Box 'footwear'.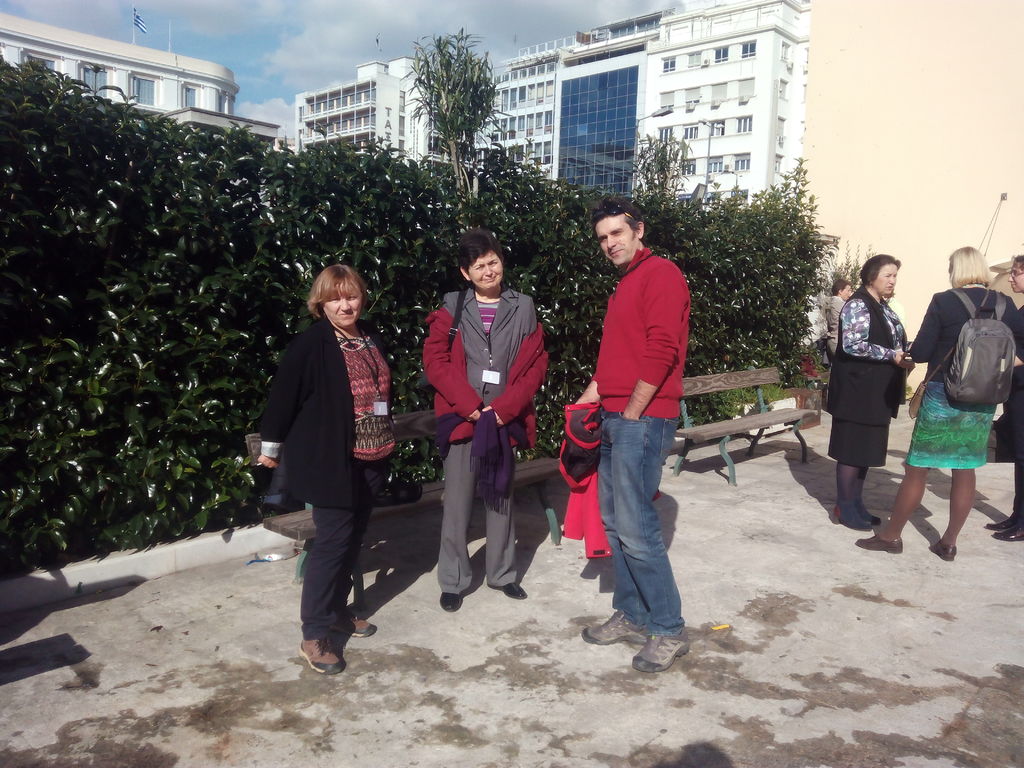
494:584:525:596.
